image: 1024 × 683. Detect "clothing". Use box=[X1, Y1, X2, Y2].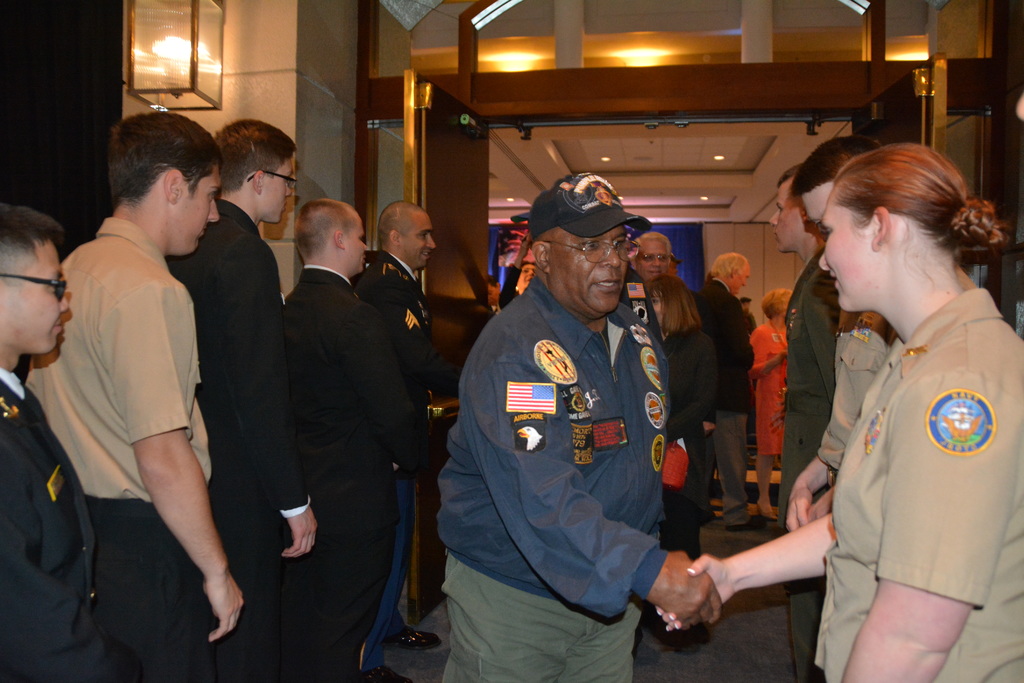
box=[170, 195, 312, 682].
